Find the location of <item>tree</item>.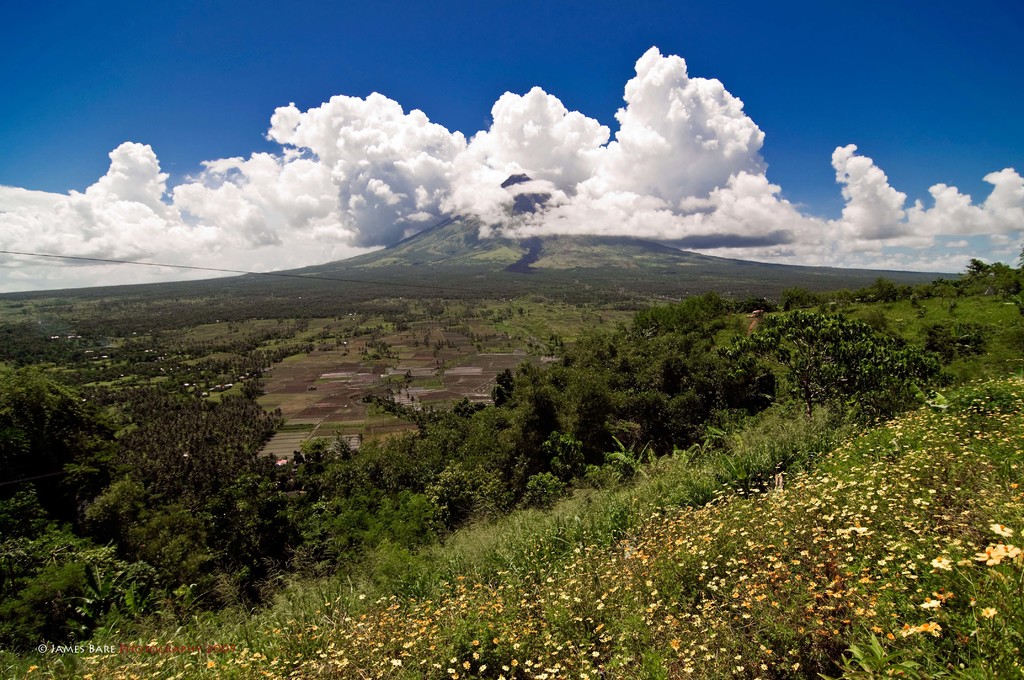
Location: [left=74, top=360, right=288, bottom=528].
